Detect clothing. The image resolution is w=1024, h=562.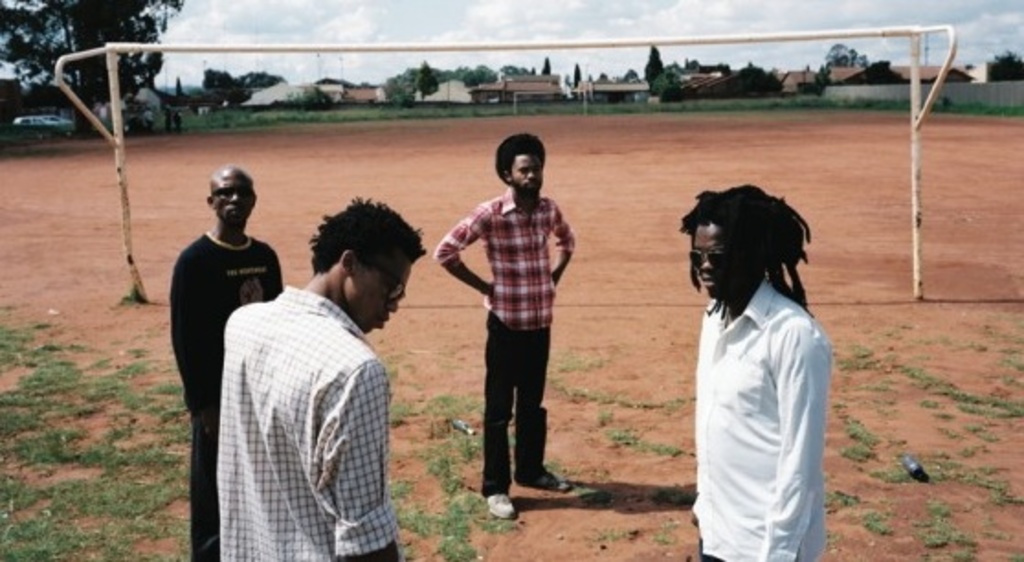
<box>433,191,580,505</box>.
